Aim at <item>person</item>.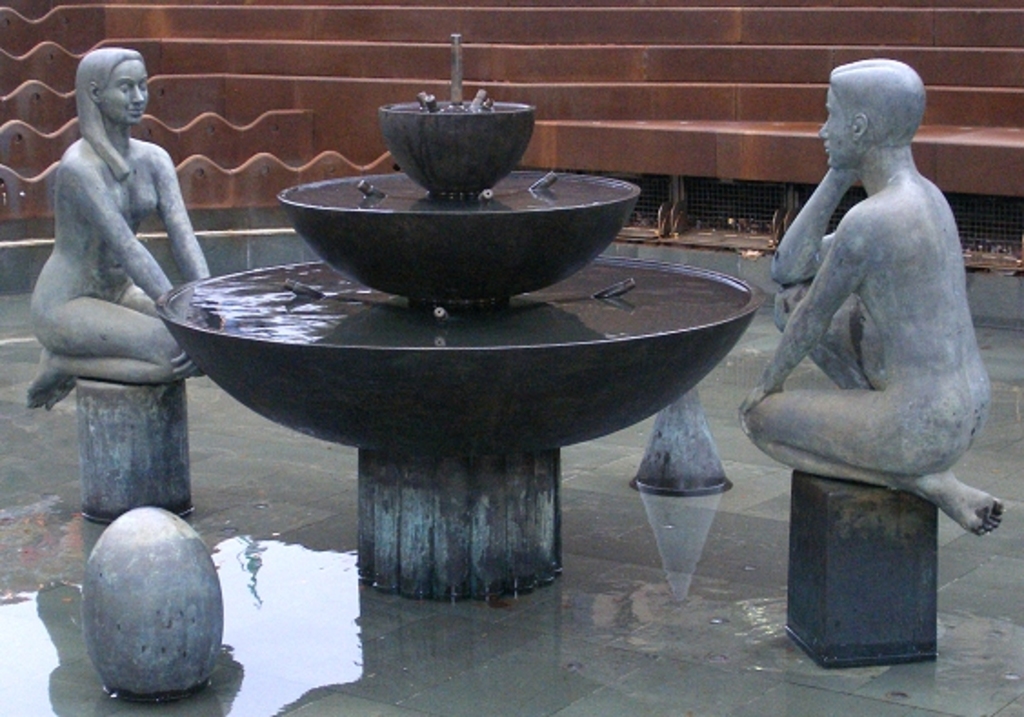
Aimed at x1=753, y1=33, x2=997, y2=608.
